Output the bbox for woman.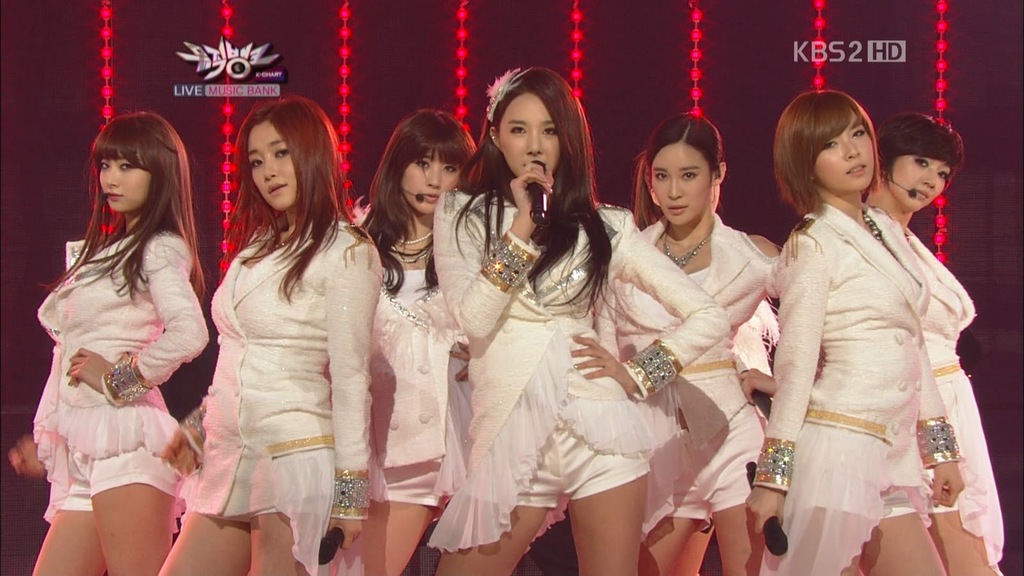
locate(168, 99, 376, 575).
